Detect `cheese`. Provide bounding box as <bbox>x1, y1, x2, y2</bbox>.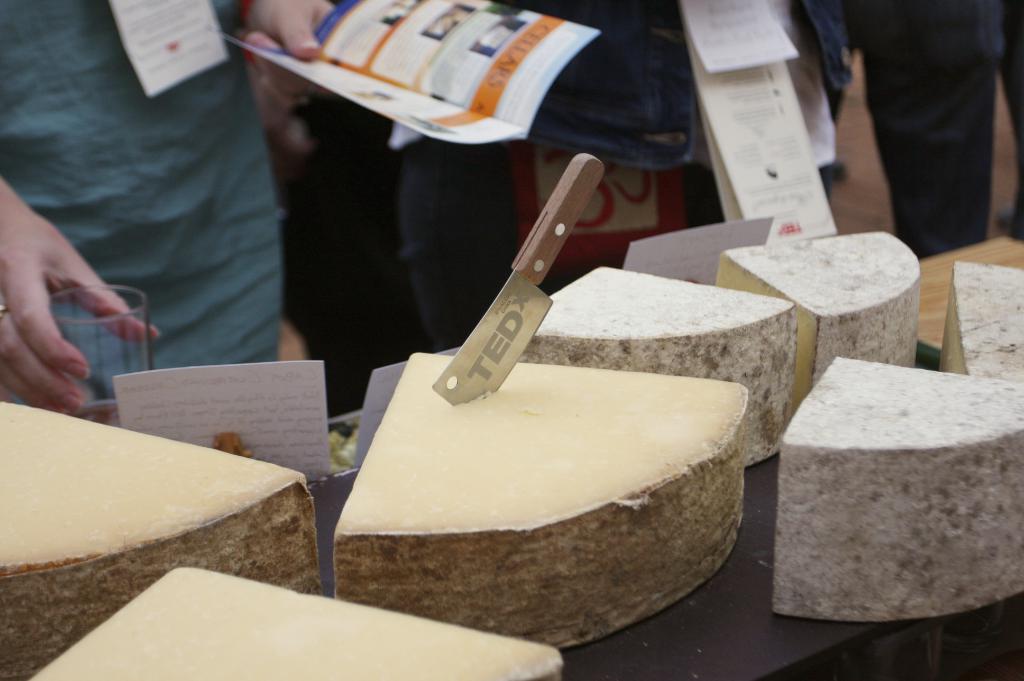
<bbox>776, 351, 1023, 625</bbox>.
